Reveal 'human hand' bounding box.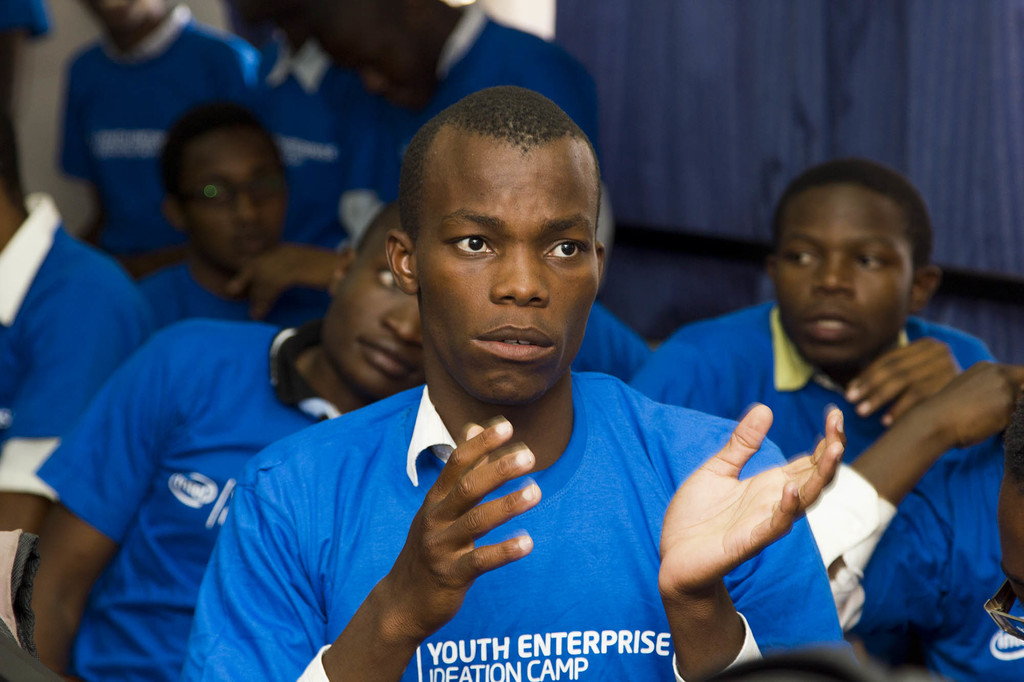
Revealed: rect(844, 335, 964, 430).
